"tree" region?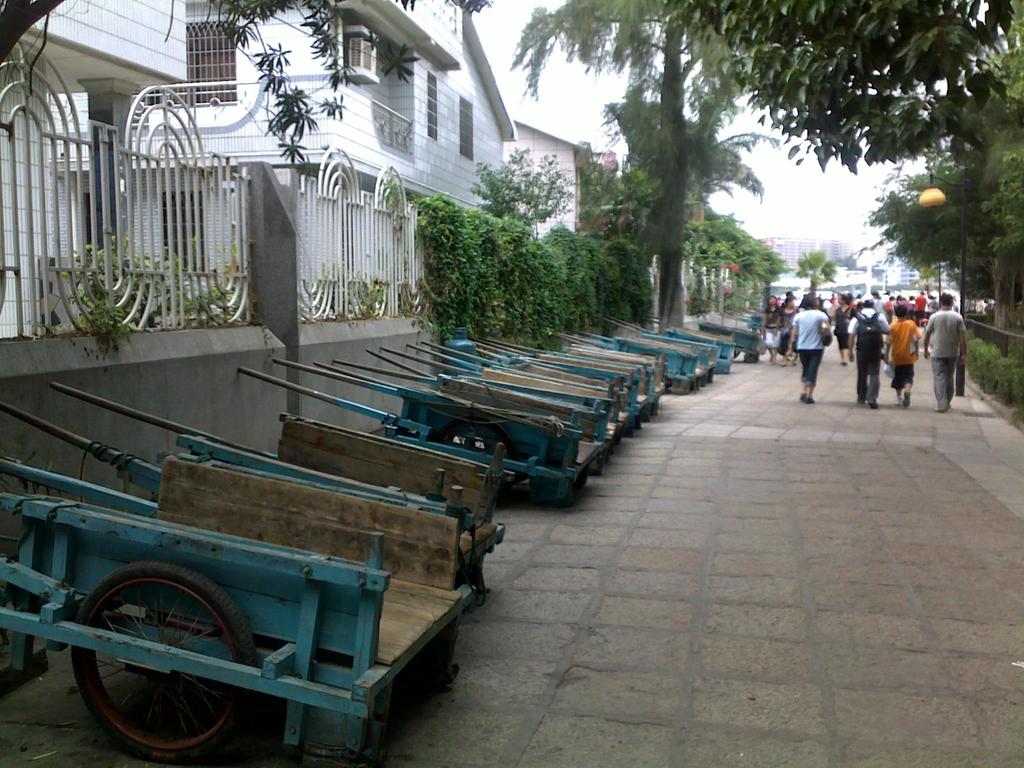
left=0, top=0, right=493, bottom=171
